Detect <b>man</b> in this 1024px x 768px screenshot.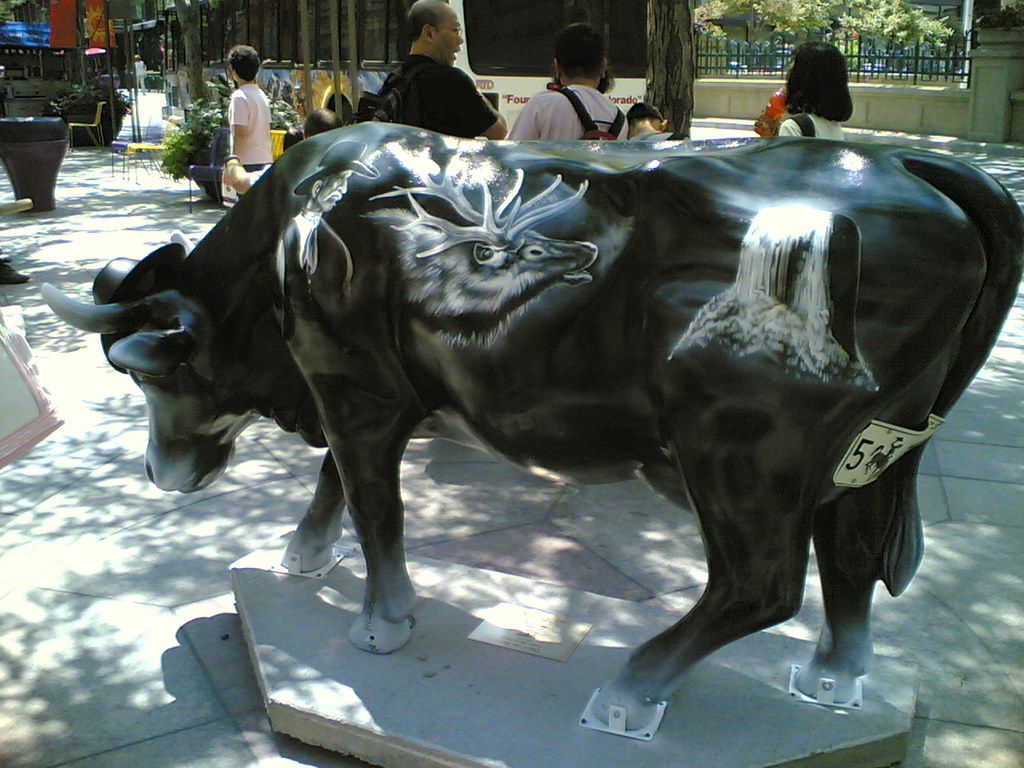
Detection: {"x1": 503, "y1": 21, "x2": 626, "y2": 138}.
